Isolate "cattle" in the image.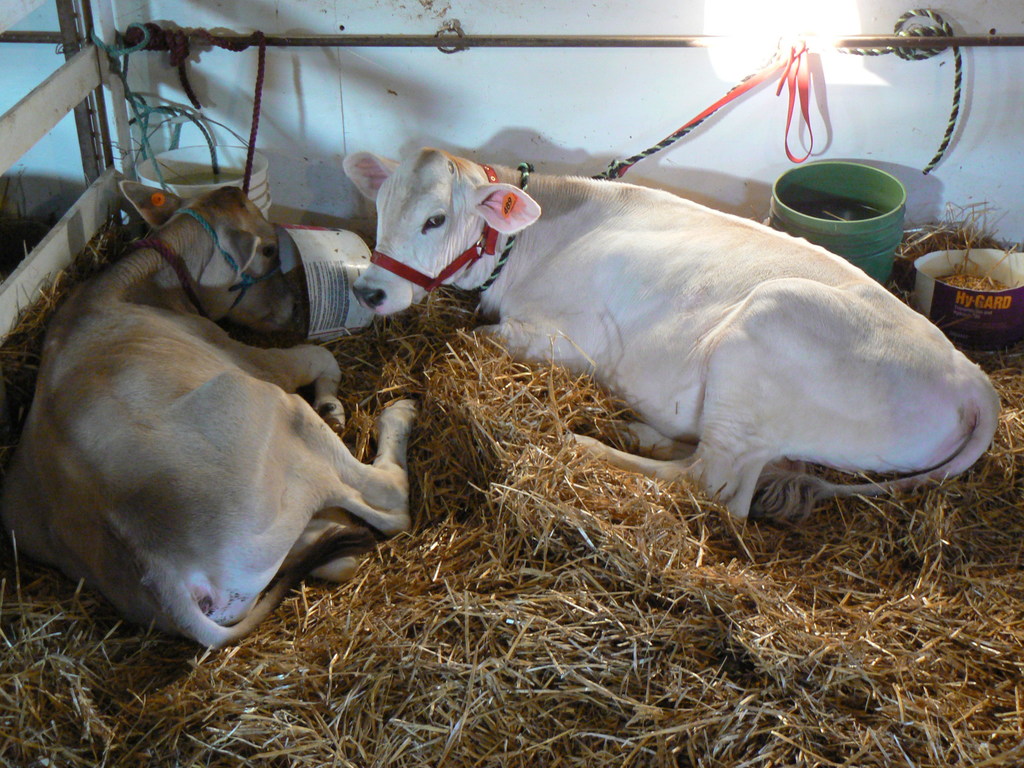
Isolated region: 9,181,406,648.
